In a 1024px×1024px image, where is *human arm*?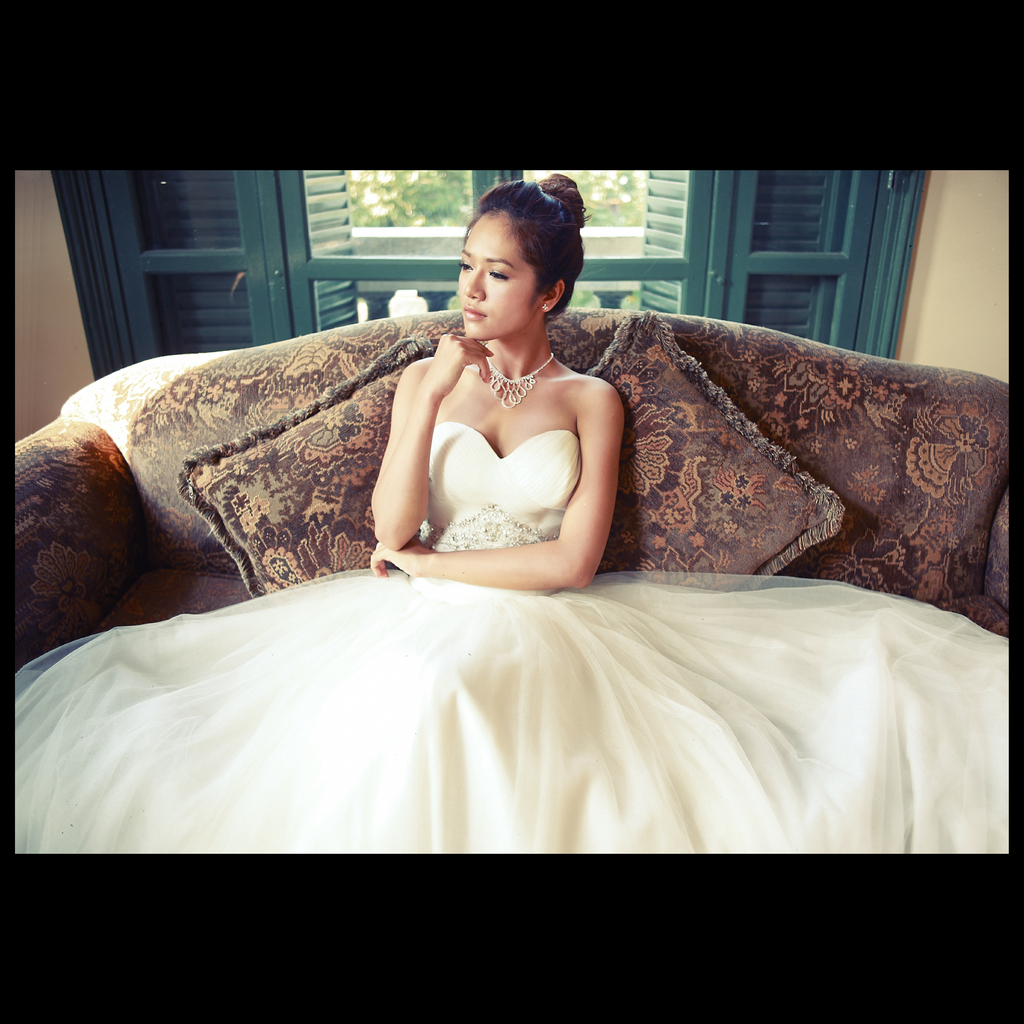
BBox(374, 348, 451, 564).
